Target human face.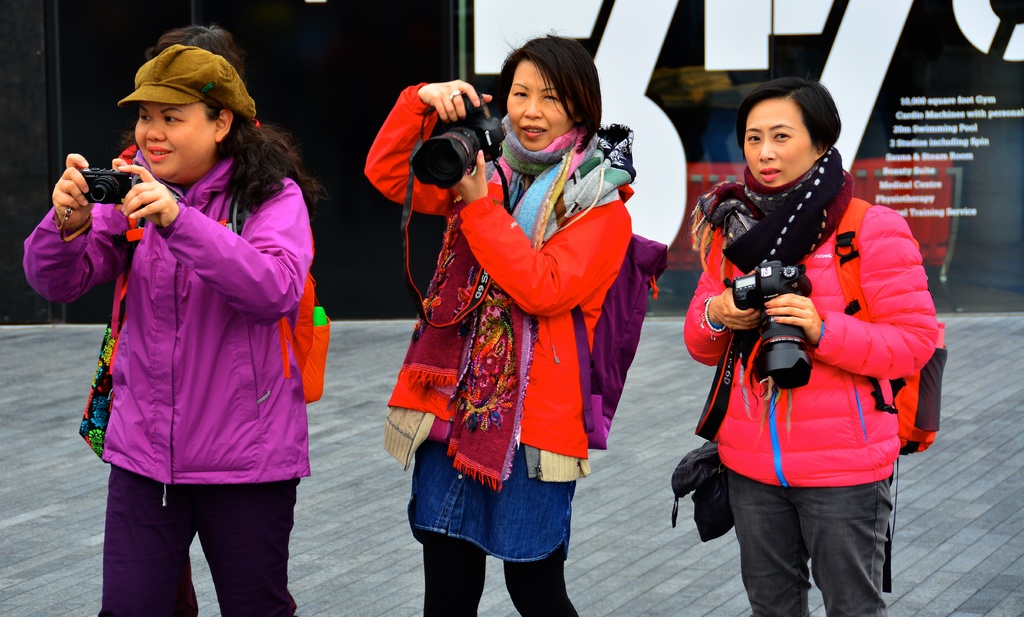
Target region: x1=745 y1=98 x2=815 y2=185.
